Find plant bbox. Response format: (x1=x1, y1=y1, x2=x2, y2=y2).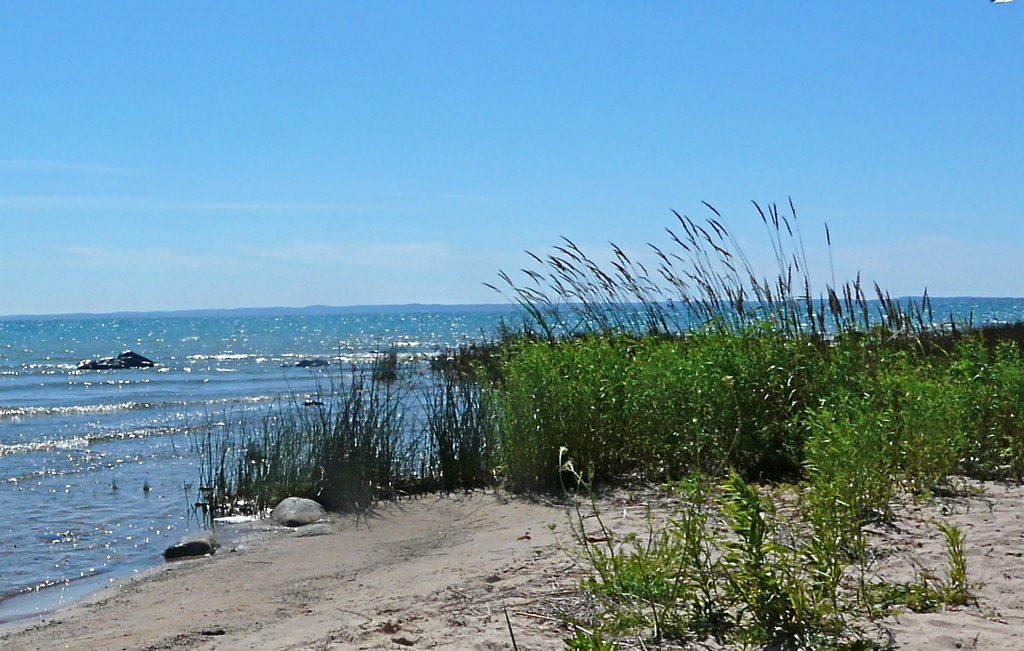
(x1=887, y1=315, x2=992, y2=478).
